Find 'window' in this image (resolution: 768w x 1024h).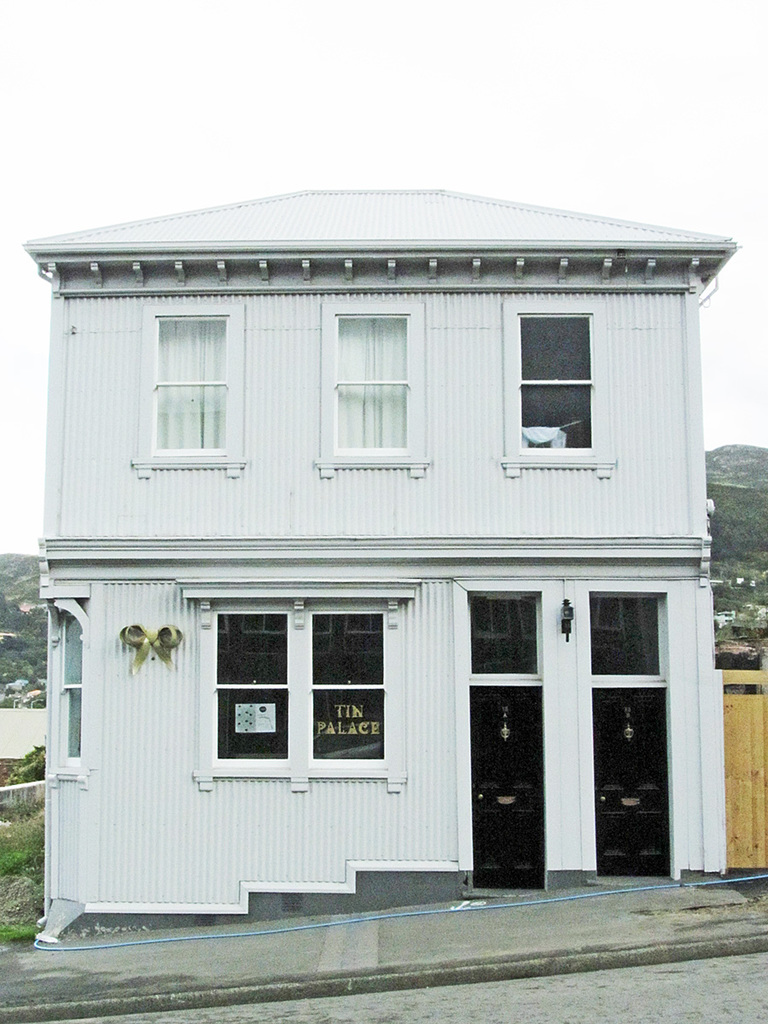
l=28, t=583, r=79, b=786.
